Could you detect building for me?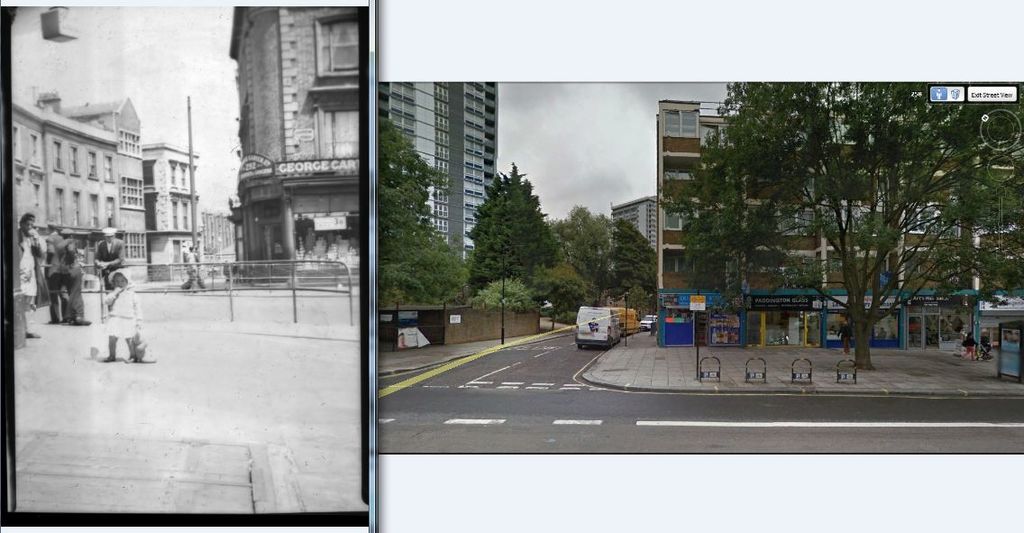
Detection result: bbox=[376, 82, 498, 277].
